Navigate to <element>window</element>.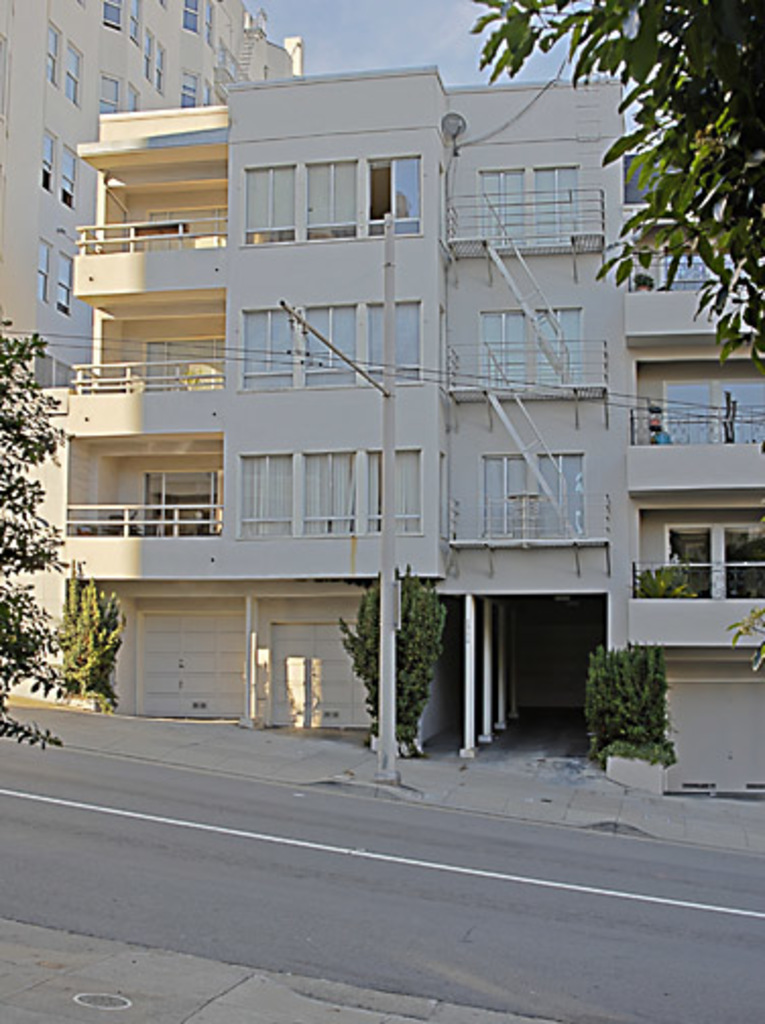
Navigation target: (left=183, top=67, right=201, bottom=110).
